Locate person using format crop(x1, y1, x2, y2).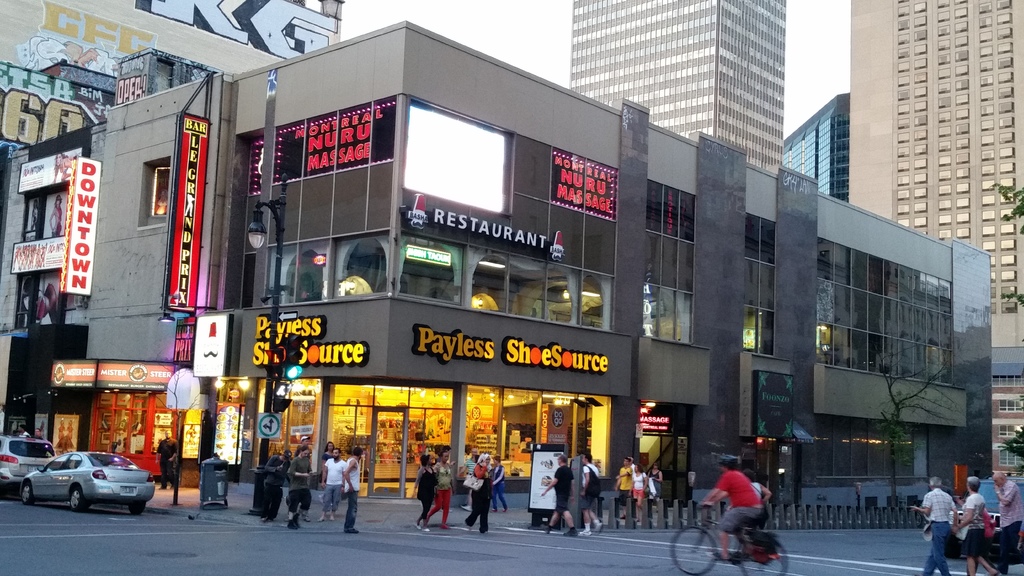
crop(316, 449, 348, 522).
